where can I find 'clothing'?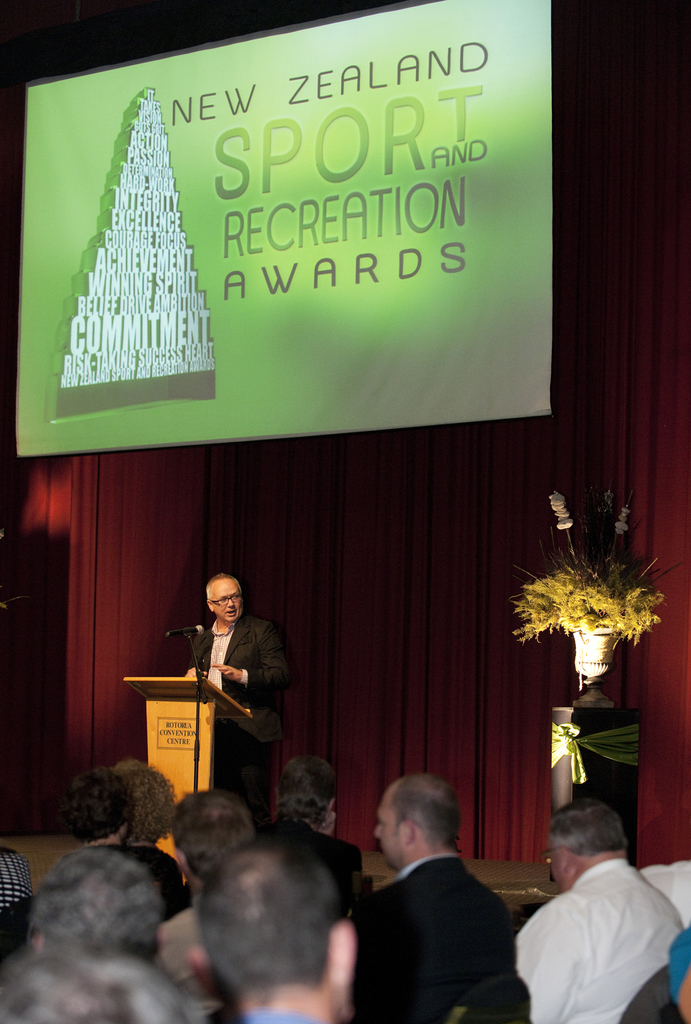
You can find it at region(512, 856, 678, 1018).
